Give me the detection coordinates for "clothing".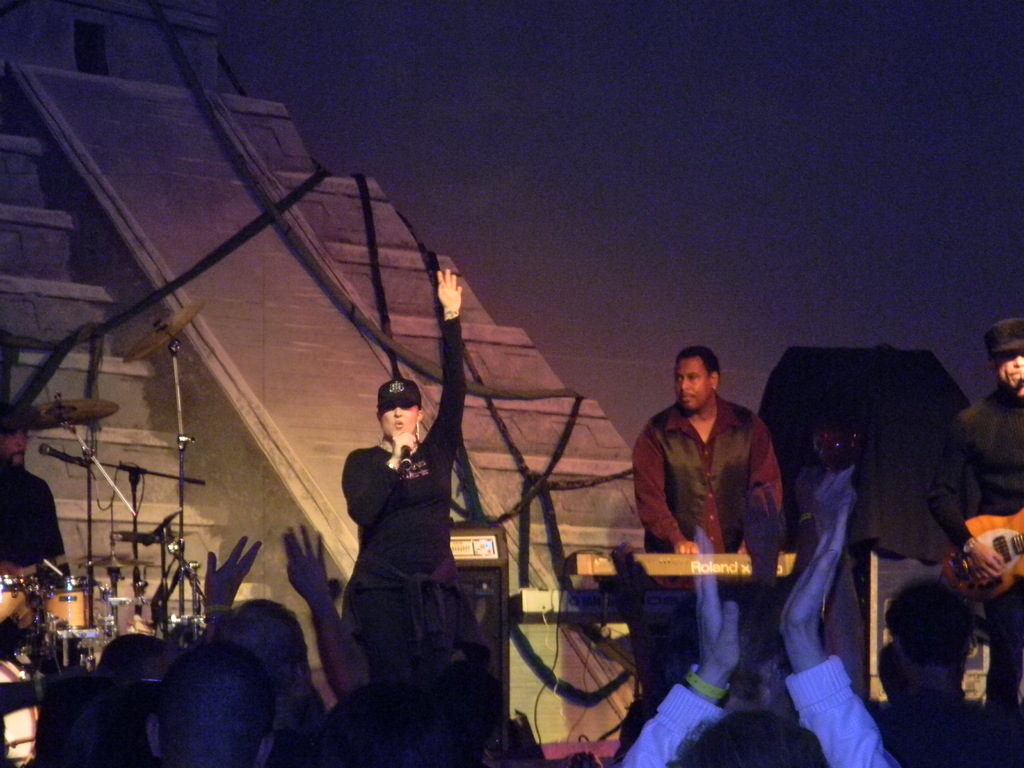
Rect(623, 652, 898, 767).
